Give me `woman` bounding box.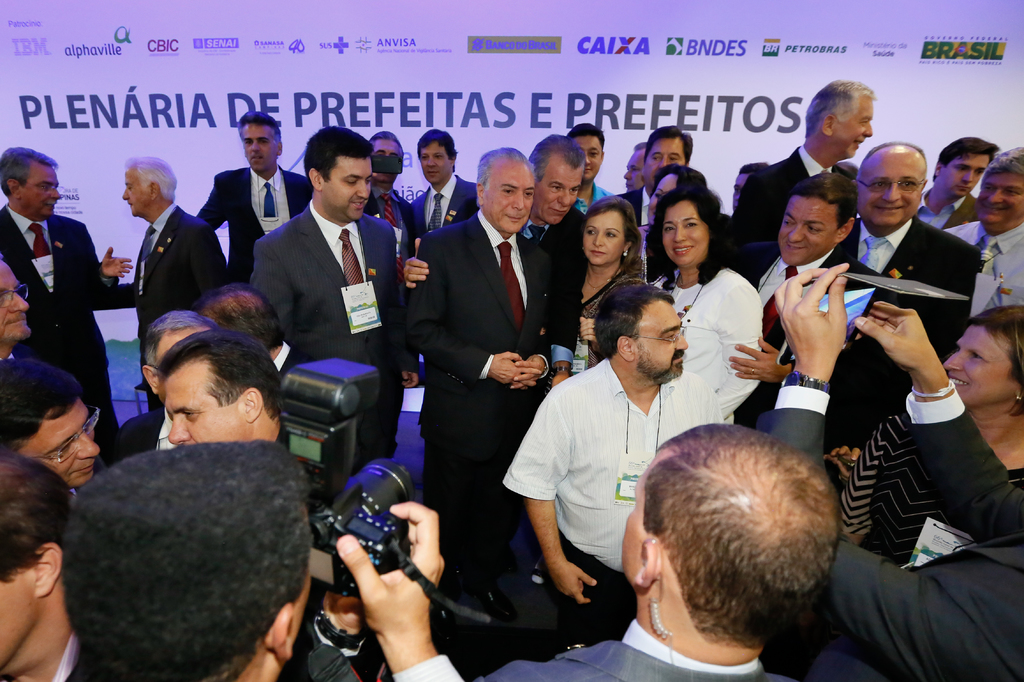
(639, 190, 767, 425).
